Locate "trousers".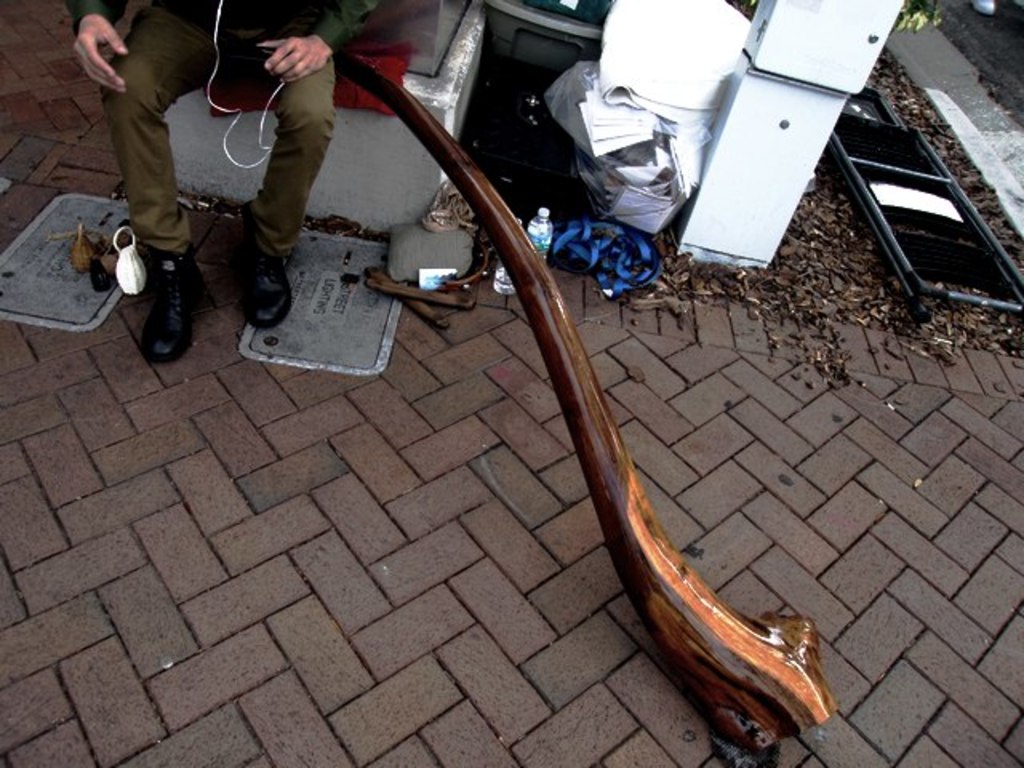
Bounding box: left=96, top=3, right=339, bottom=254.
